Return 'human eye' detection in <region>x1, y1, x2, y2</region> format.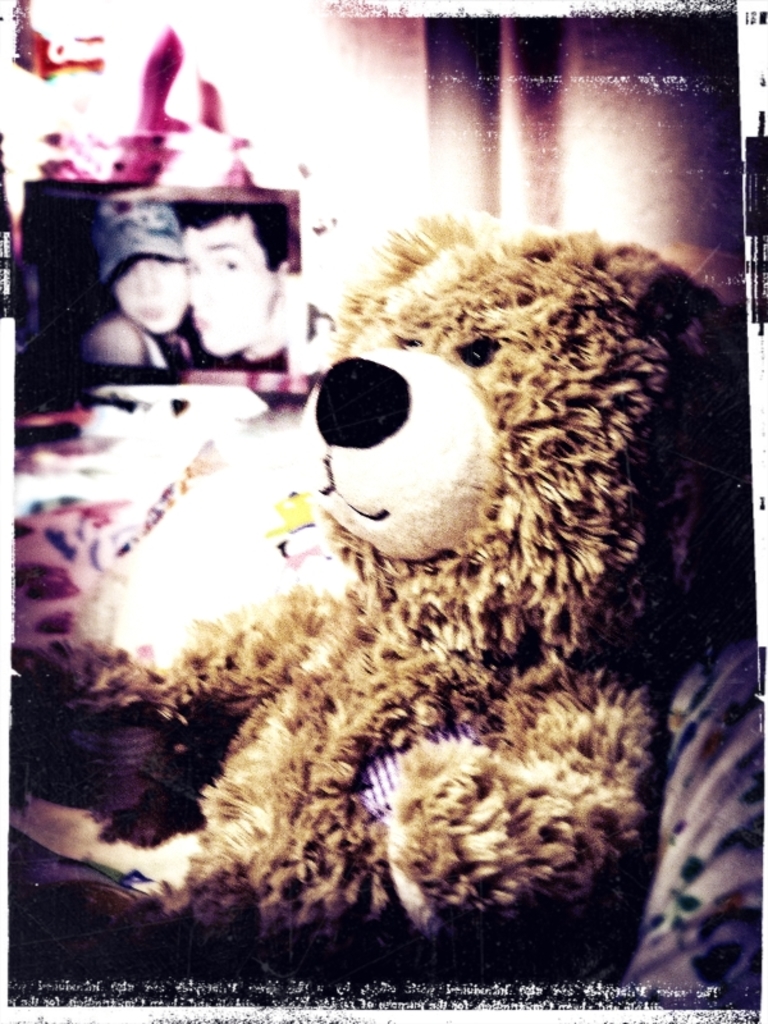
<region>156, 256, 174, 270</region>.
